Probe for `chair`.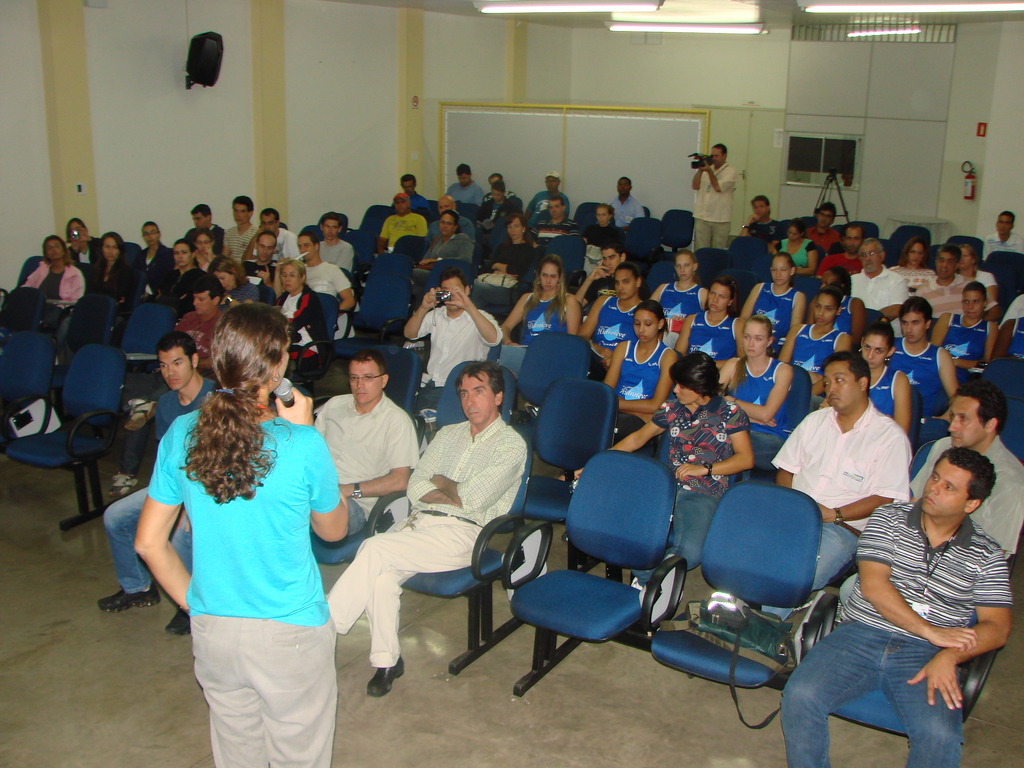
Probe result: (126, 303, 176, 384).
